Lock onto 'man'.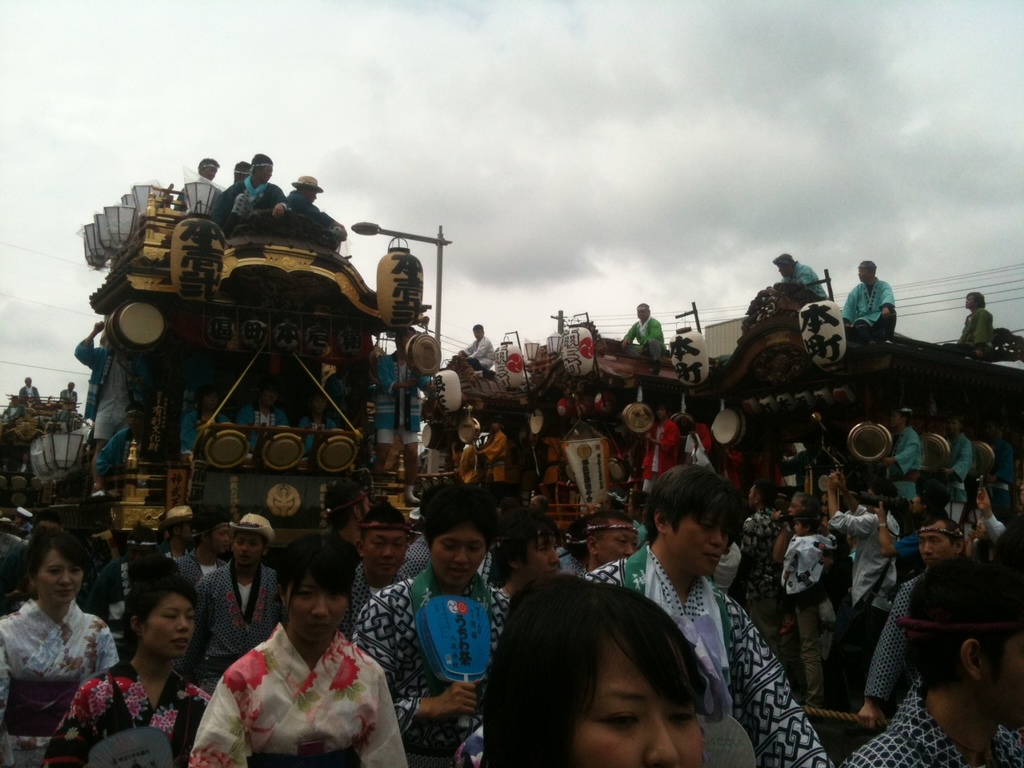
Locked: (192,538,410,767).
